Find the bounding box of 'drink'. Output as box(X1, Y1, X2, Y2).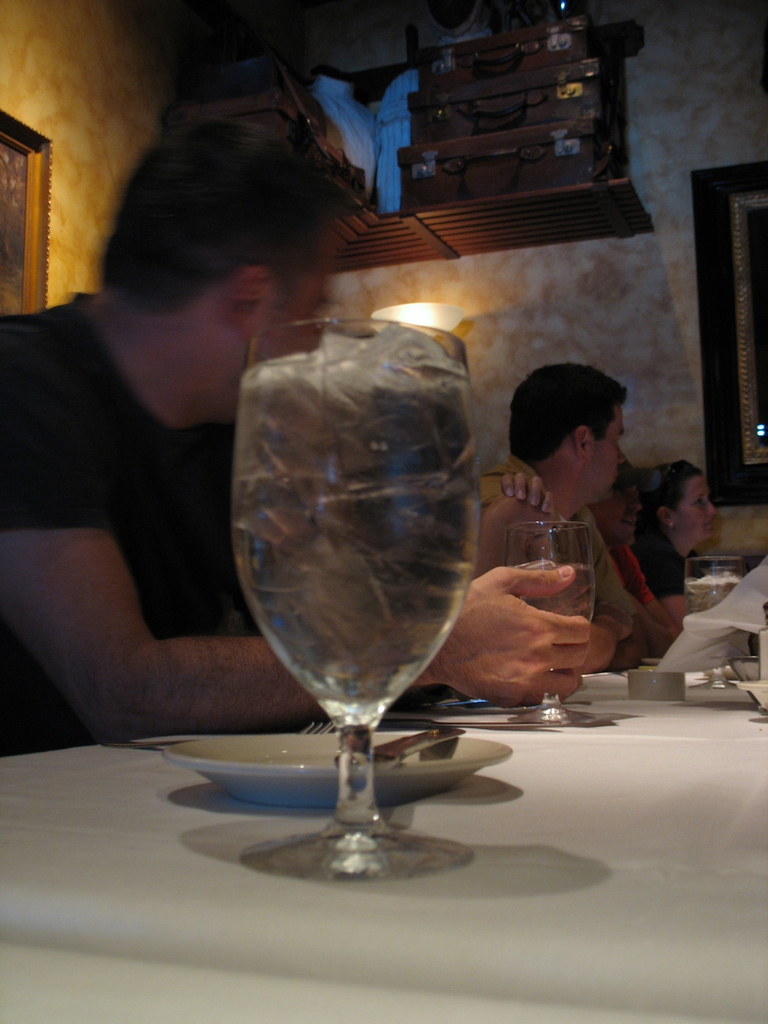
box(227, 316, 512, 853).
